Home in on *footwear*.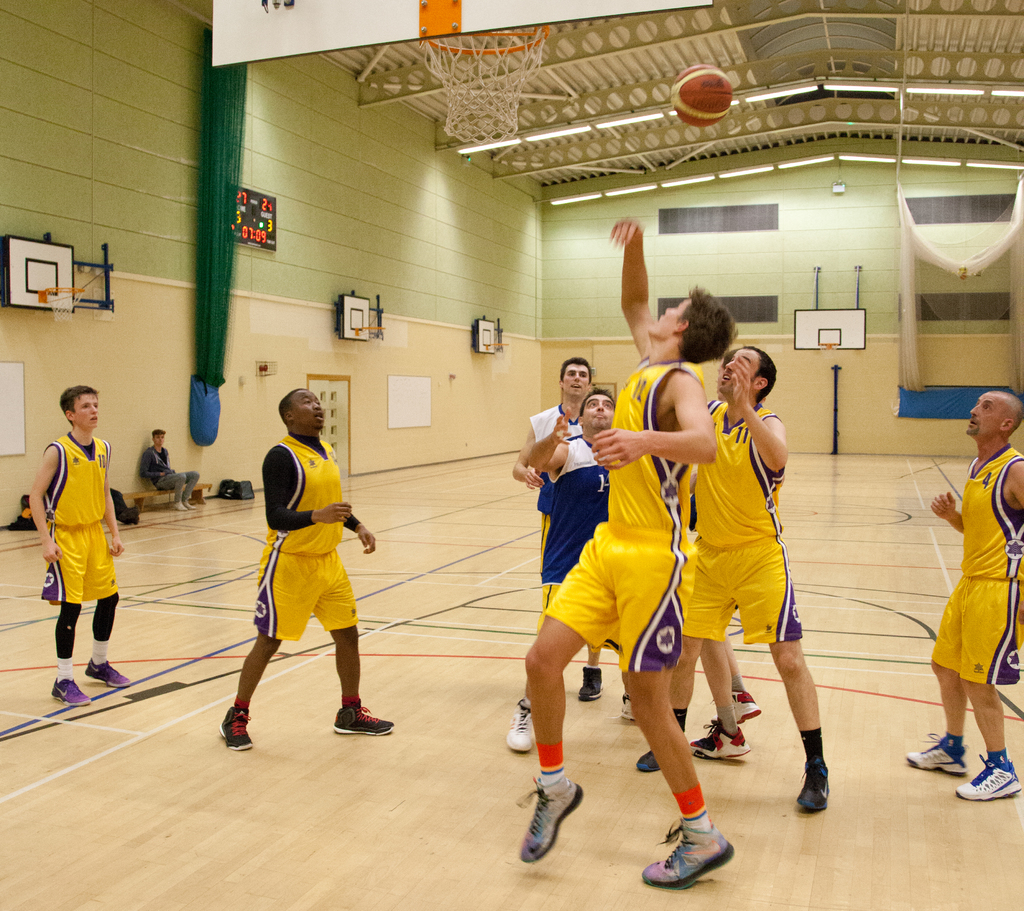
Homed in at bbox=[585, 666, 604, 698].
